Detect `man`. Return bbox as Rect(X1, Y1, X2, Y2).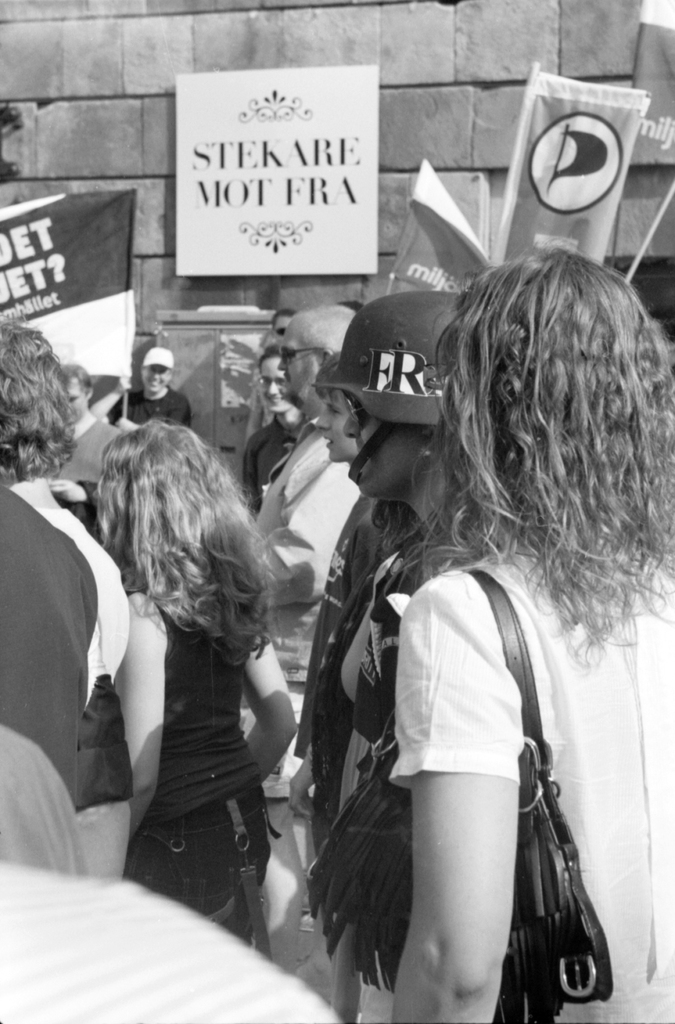
Rect(109, 339, 188, 432).
